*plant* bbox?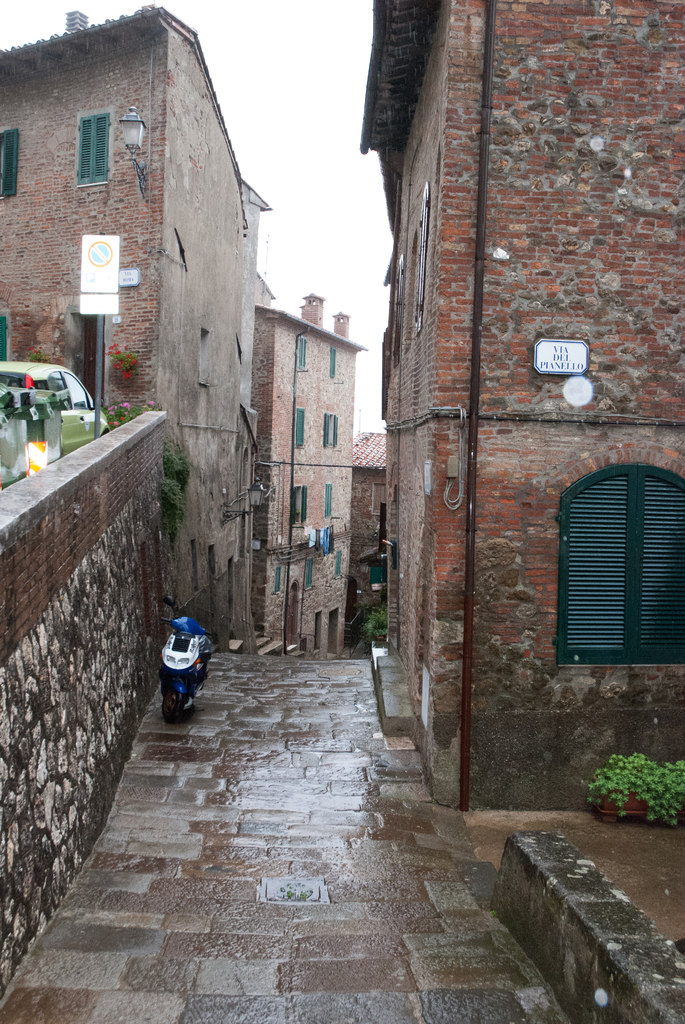
(106,344,135,386)
